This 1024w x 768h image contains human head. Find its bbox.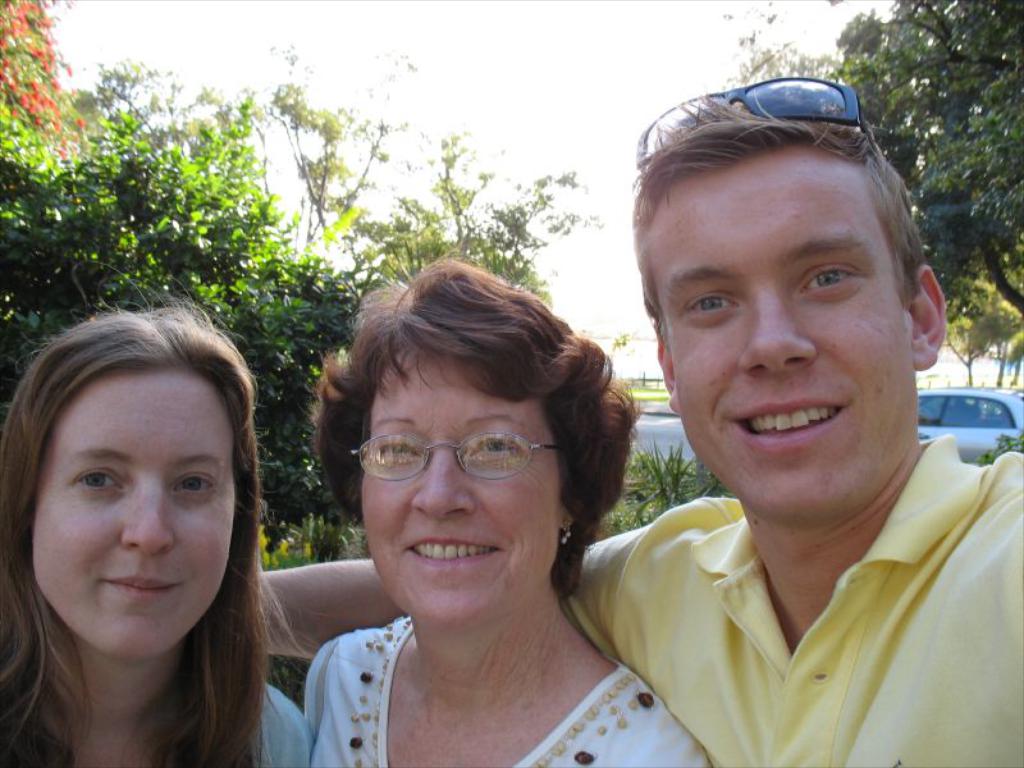
BBox(308, 248, 641, 634).
